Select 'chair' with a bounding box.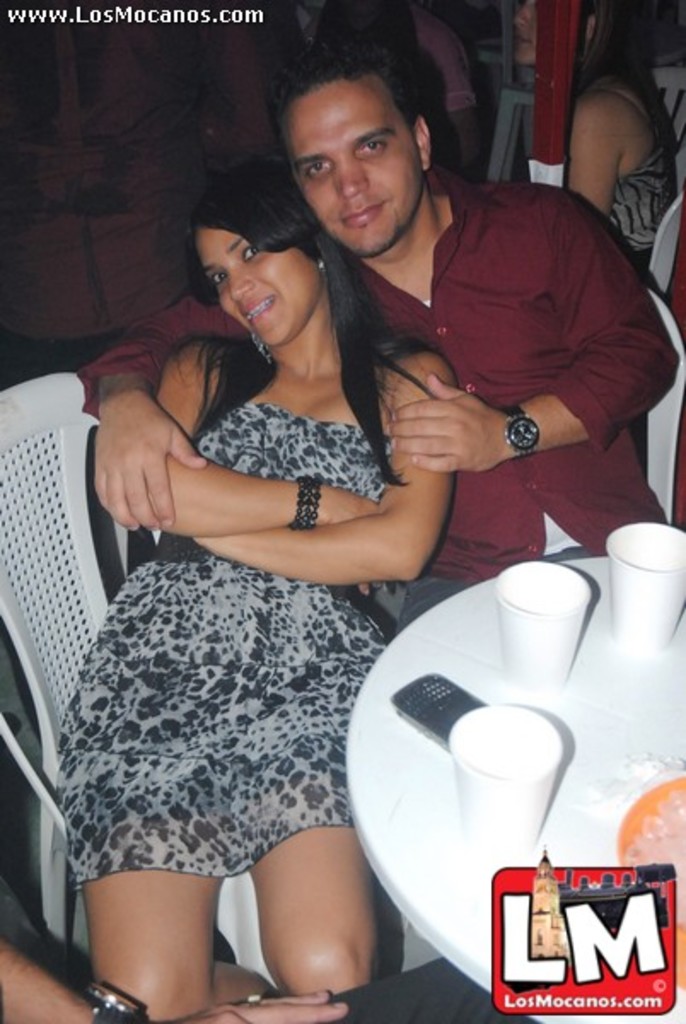
bbox(0, 374, 270, 986).
